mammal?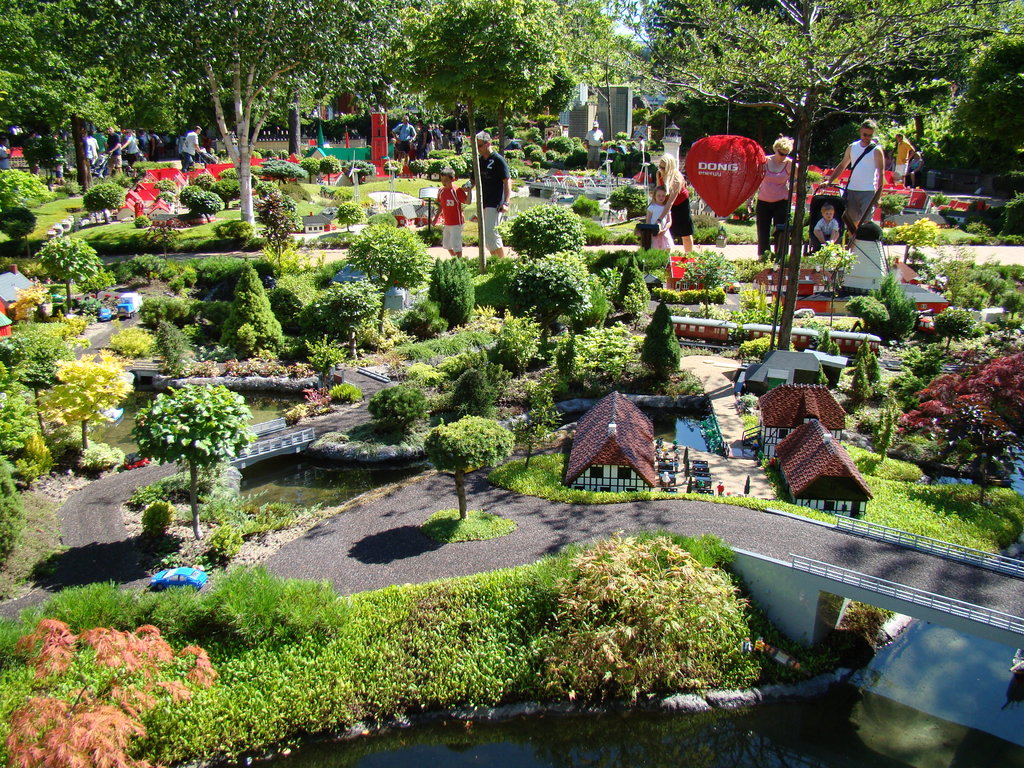
bbox=[630, 141, 640, 150]
